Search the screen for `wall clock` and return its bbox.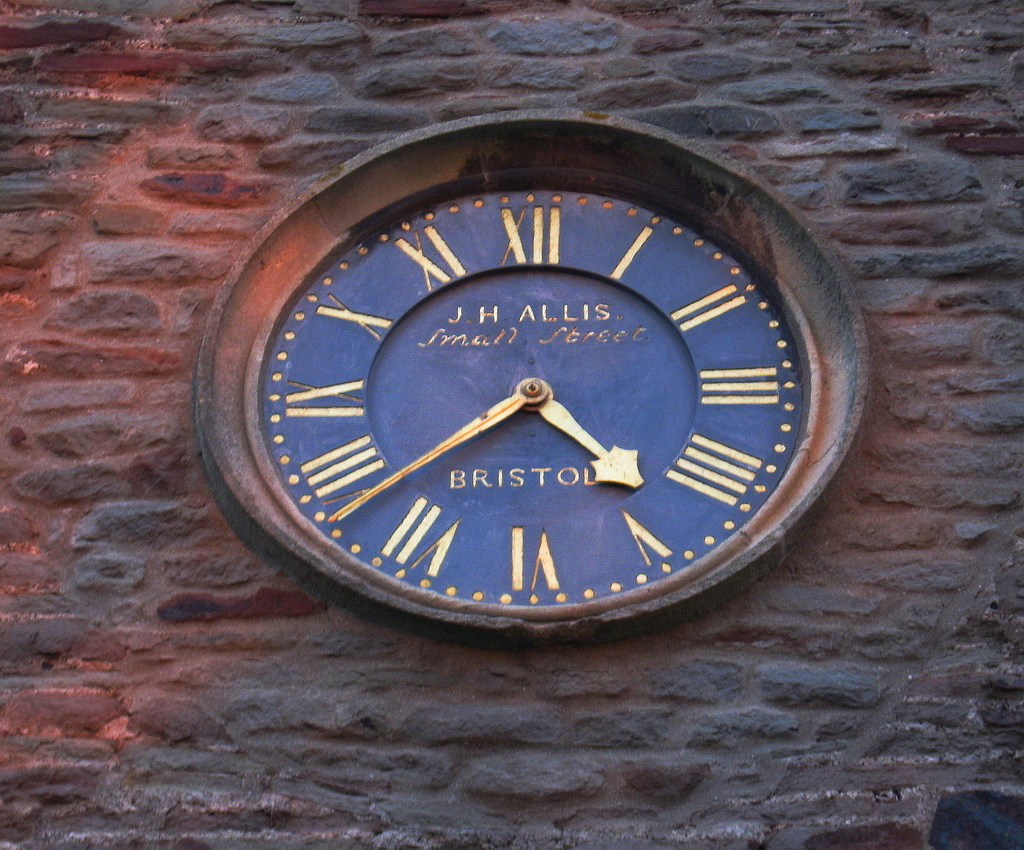
Found: box=[206, 160, 863, 654].
